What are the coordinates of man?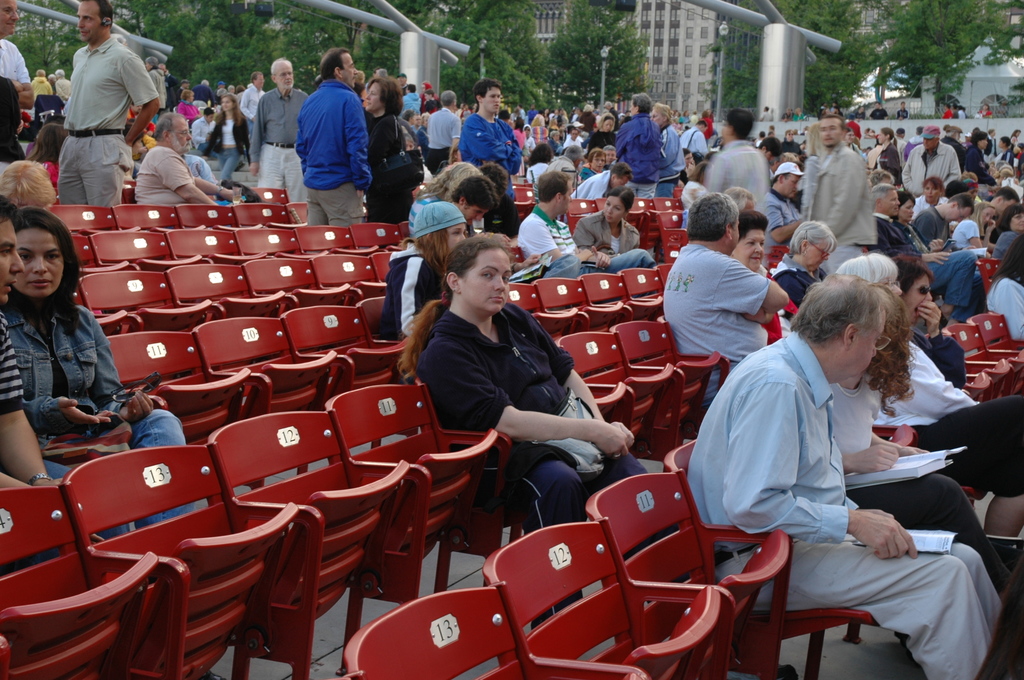
753, 159, 812, 247.
